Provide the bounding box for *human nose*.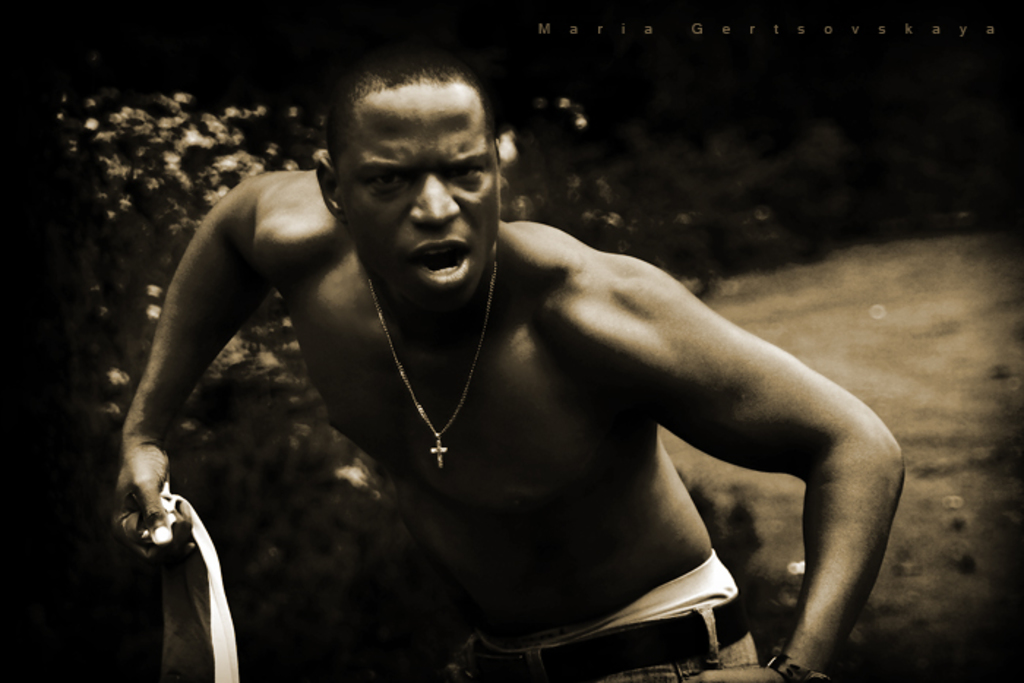
(left=404, top=174, right=458, bottom=231).
